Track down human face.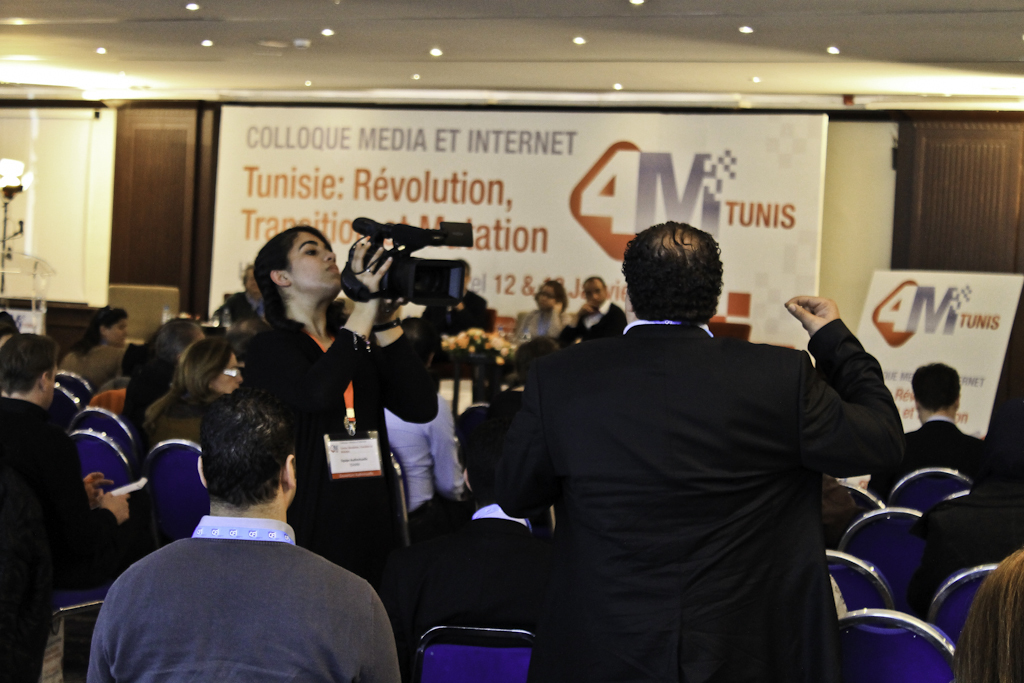
Tracked to bbox(275, 219, 345, 292).
